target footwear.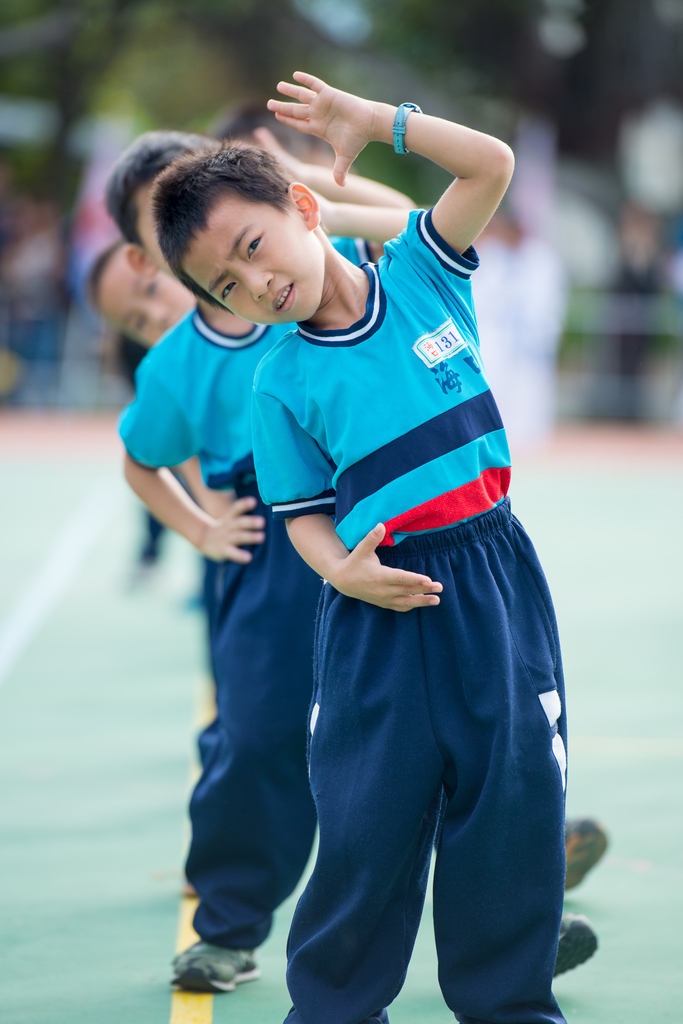
Target region: <bbox>550, 912, 605, 979</bbox>.
